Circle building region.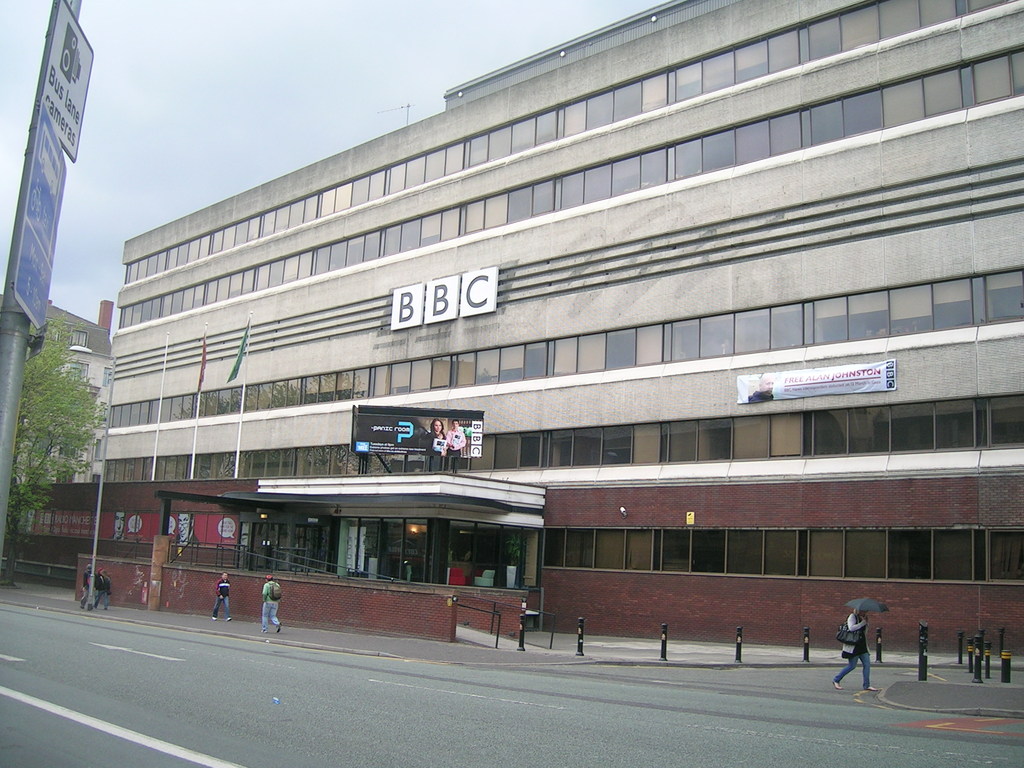
Region: <bbox>8, 296, 115, 484</bbox>.
